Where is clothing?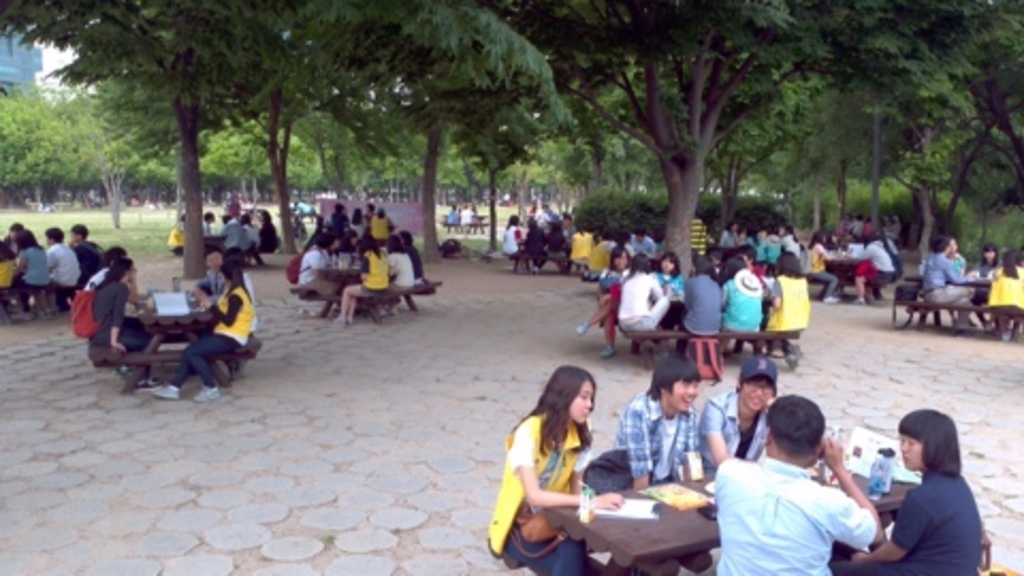
15, 237, 55, 311.
